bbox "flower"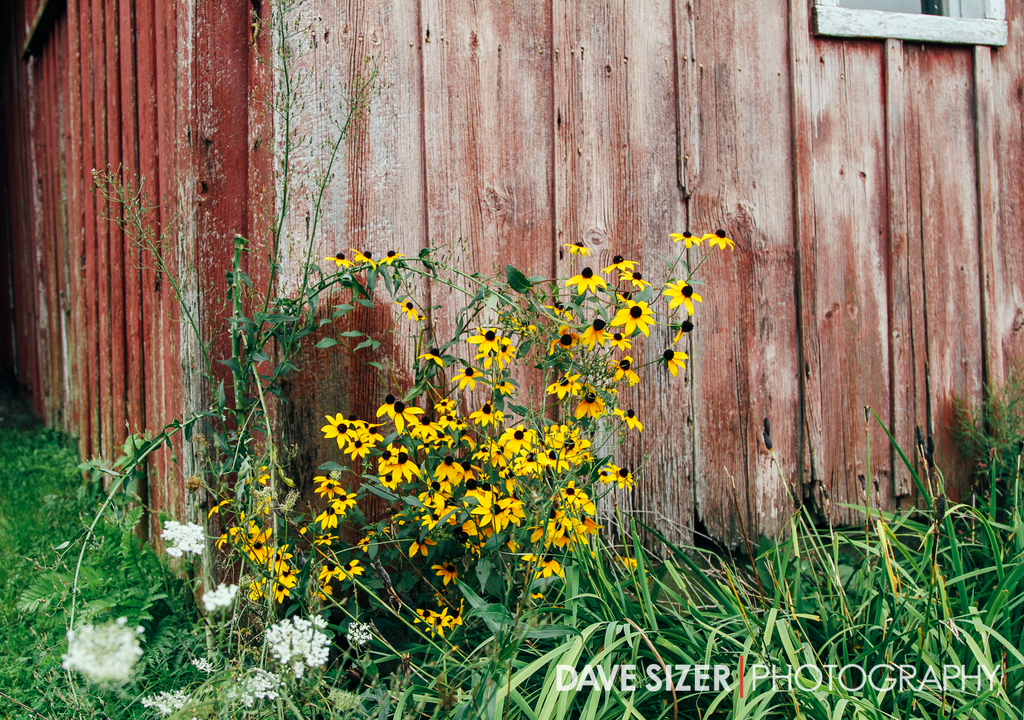
<box>991,449,996,463</box>
